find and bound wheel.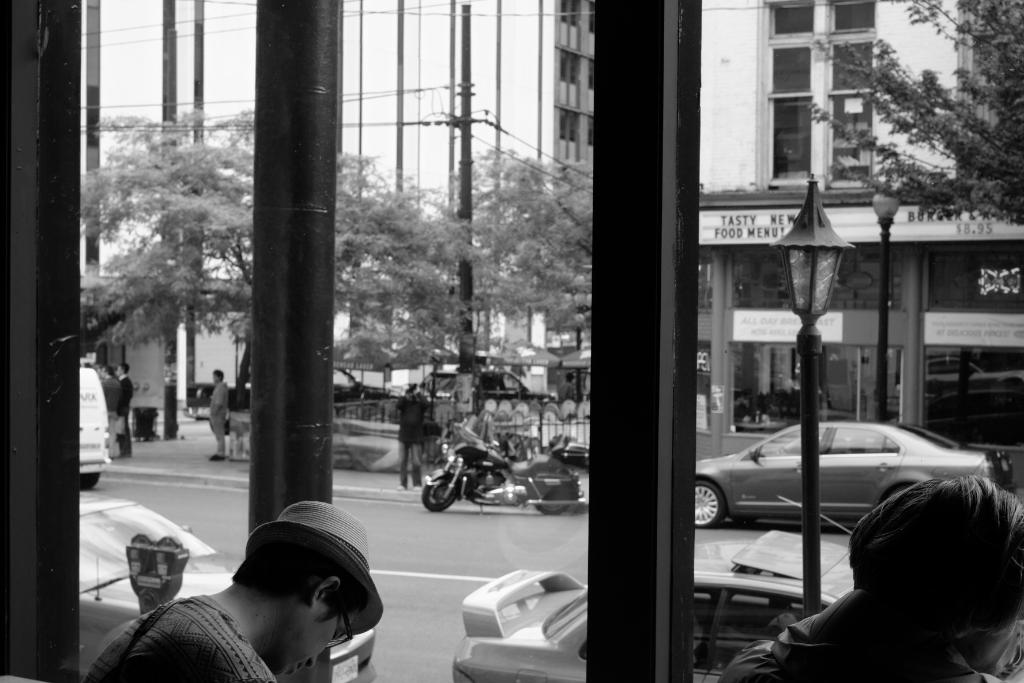
Bound: bbox(695, 475, 725, 533).
